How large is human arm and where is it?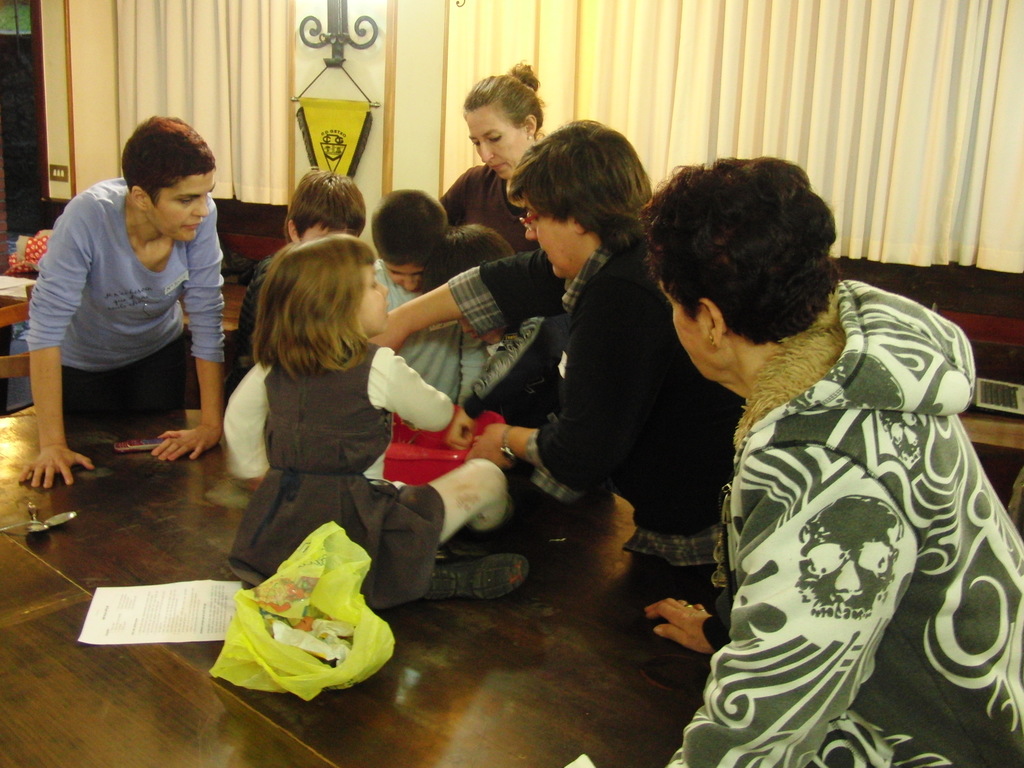
Bounding box: Rect(147, 188, 236, 463).
